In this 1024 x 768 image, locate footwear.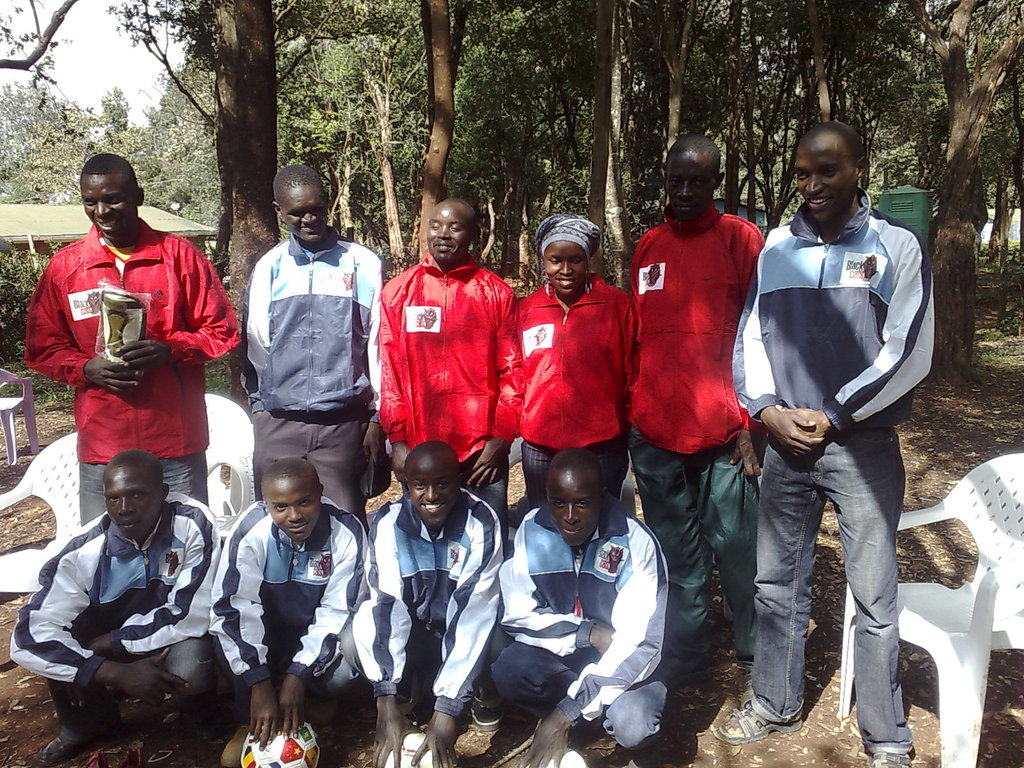
Bounding box: 34, 735, 90, 767.
